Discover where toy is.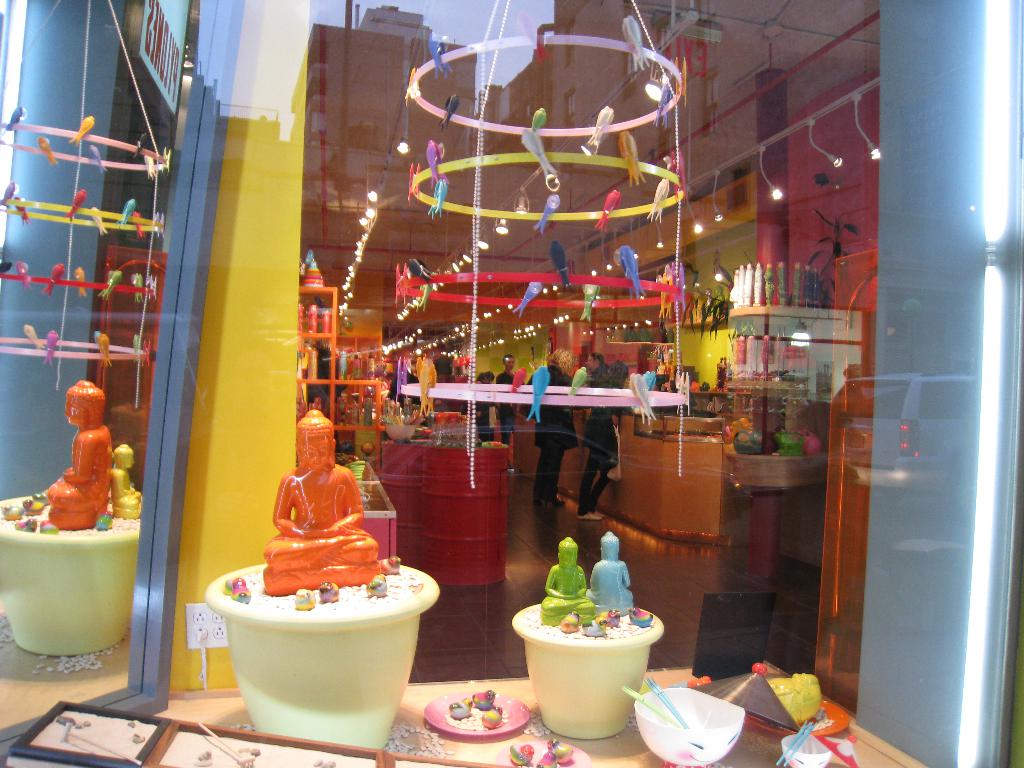
Discovered at select_region(223, 575, 255, 605).
